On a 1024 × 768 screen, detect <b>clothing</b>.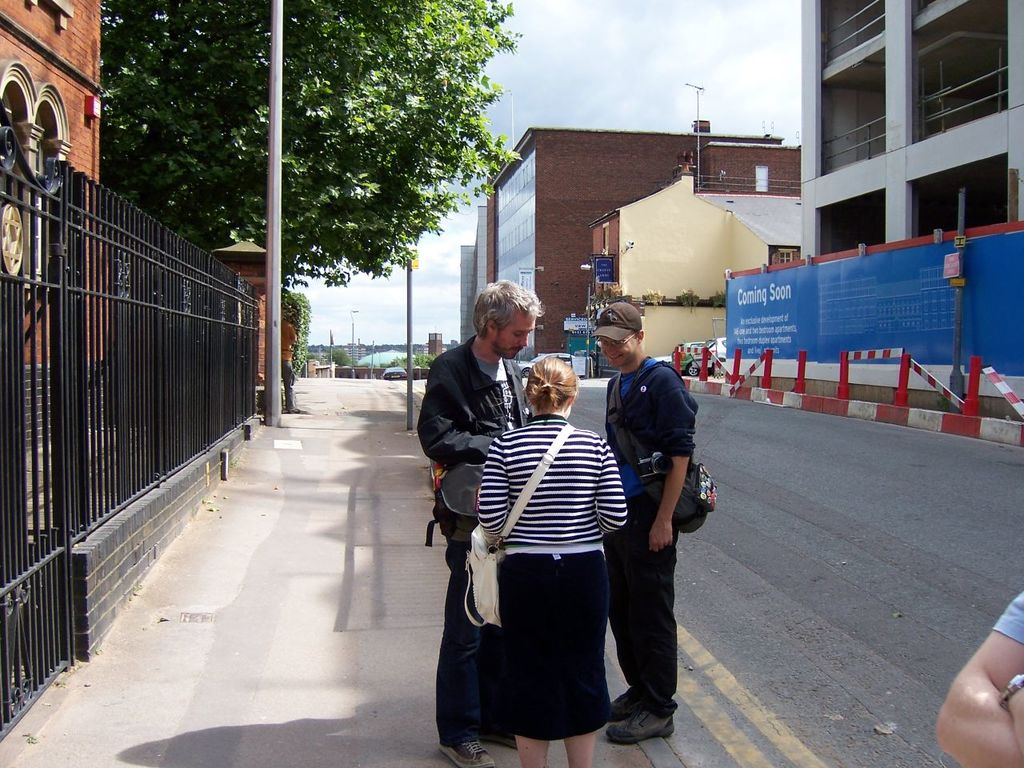
[left=606, top=349, right=697, bottom=719].
